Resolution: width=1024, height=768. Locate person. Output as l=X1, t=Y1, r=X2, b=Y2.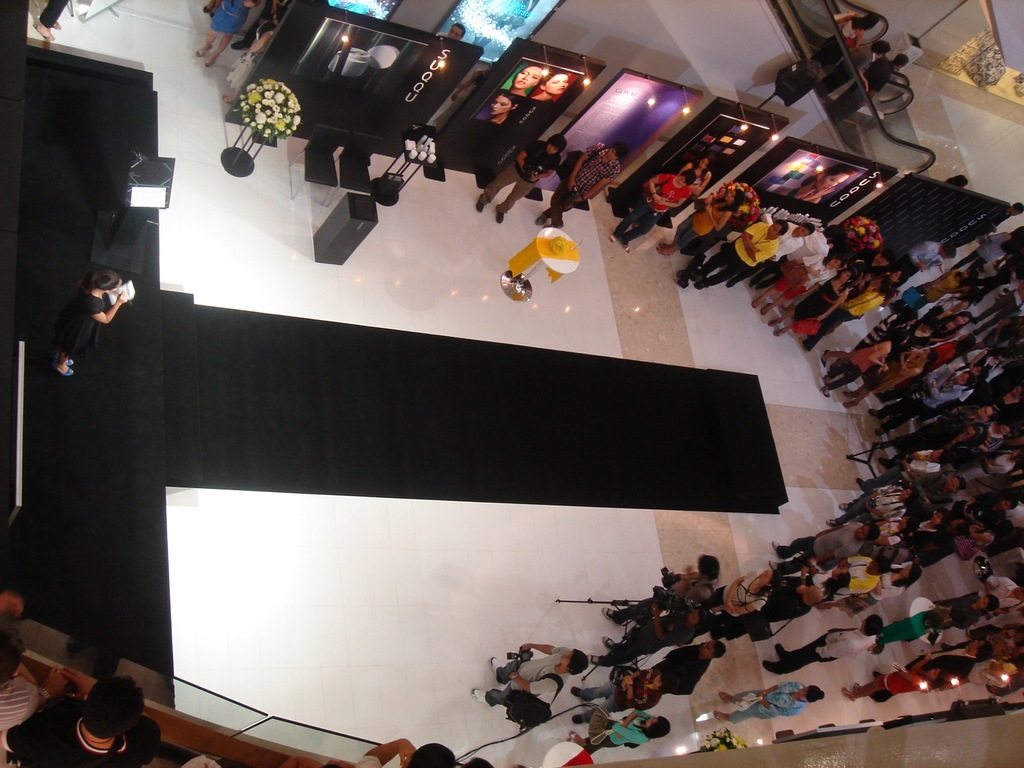
l=567, t=709, r=673, b=756.
